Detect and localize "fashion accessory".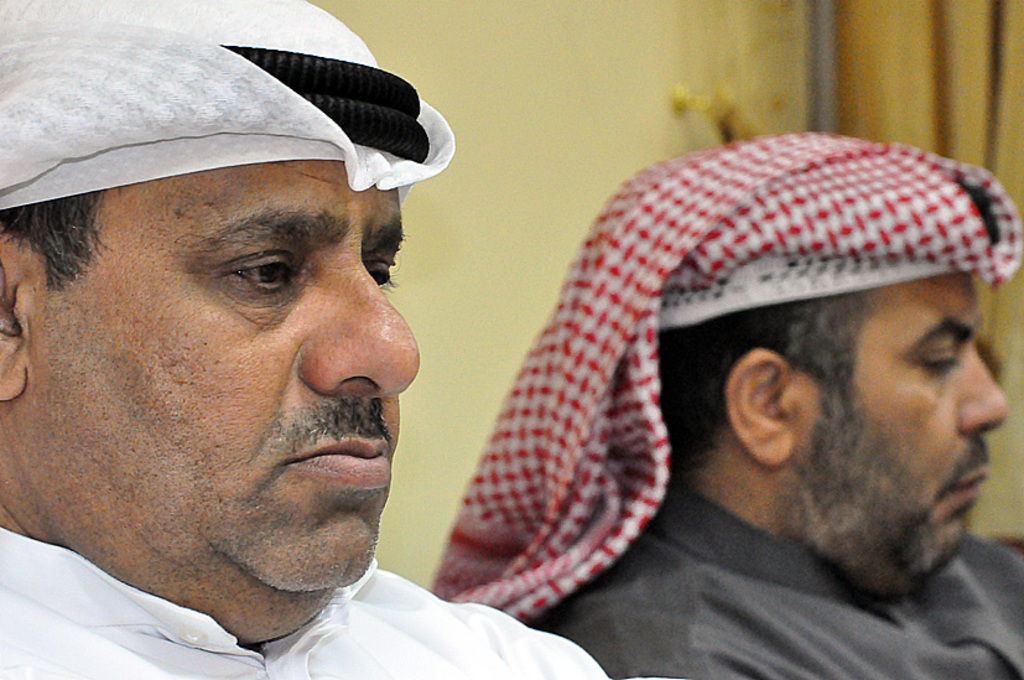
Localized at (0,0,458,217).
